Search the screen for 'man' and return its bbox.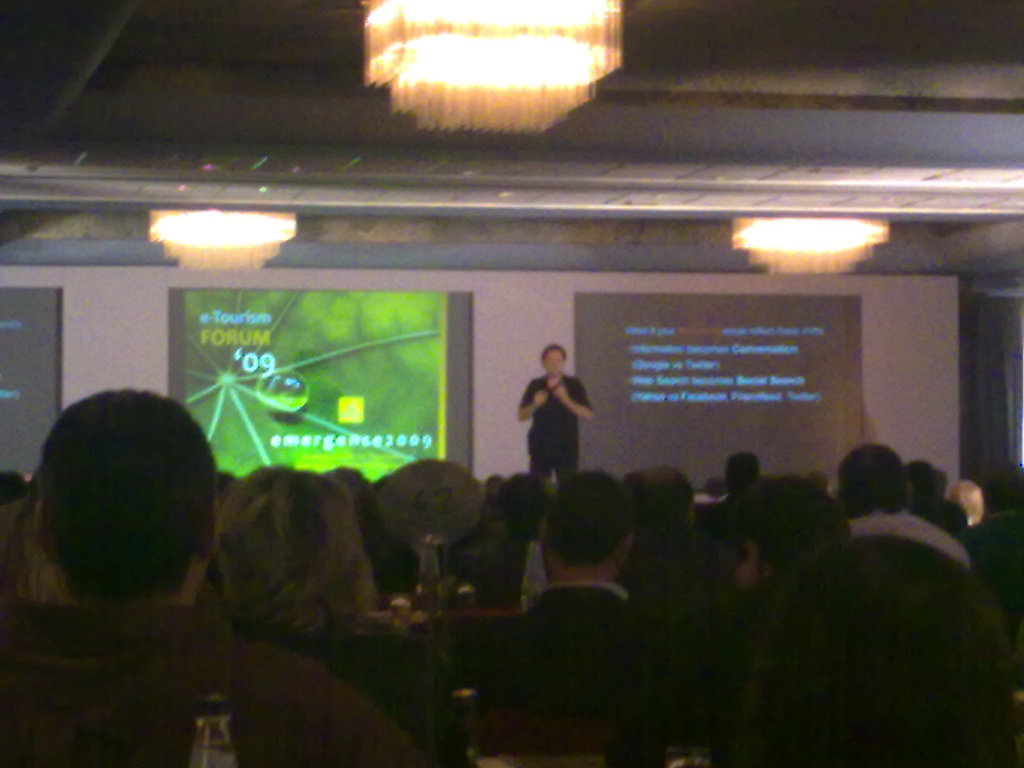
Found: rect(474, 474, 712, 767).
